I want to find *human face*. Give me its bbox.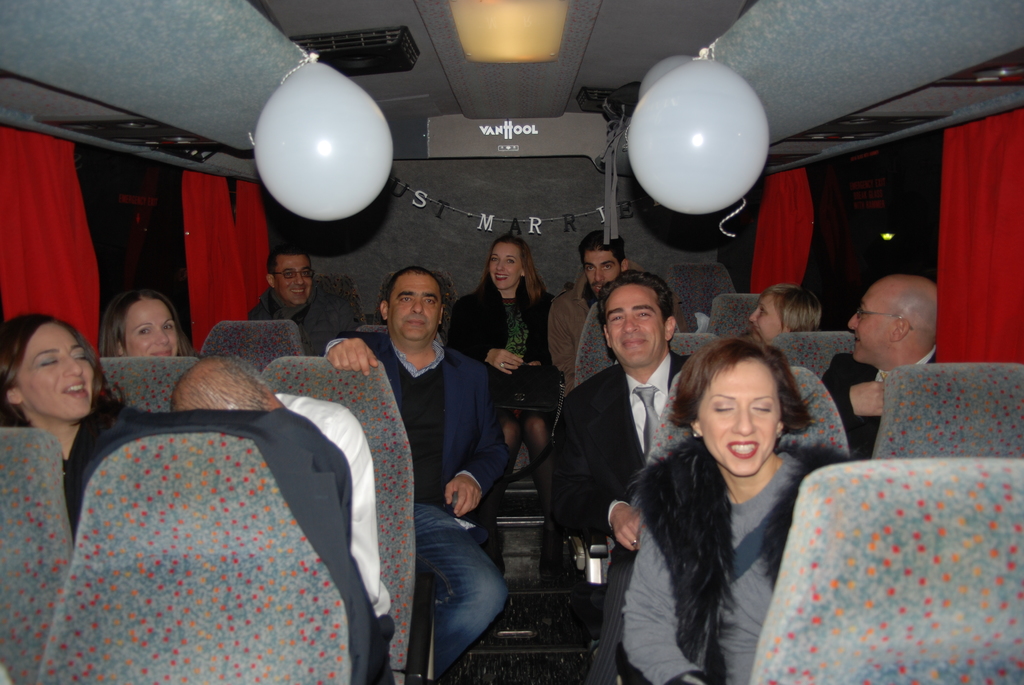
crop(609, 283, 661, 363).
